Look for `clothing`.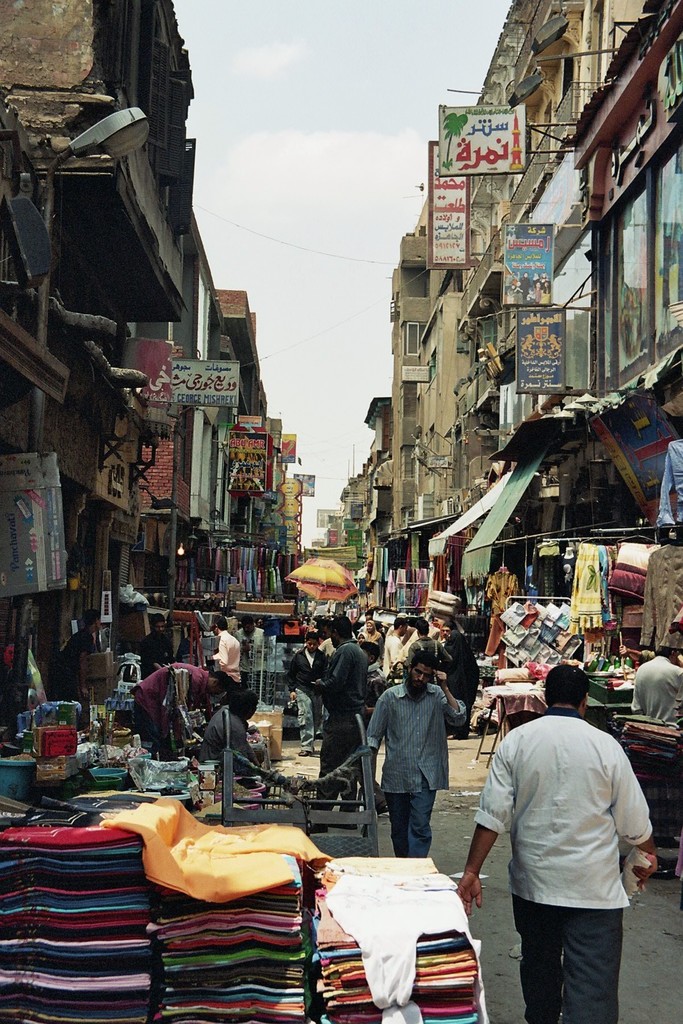
Found: 614 662 682 739.
